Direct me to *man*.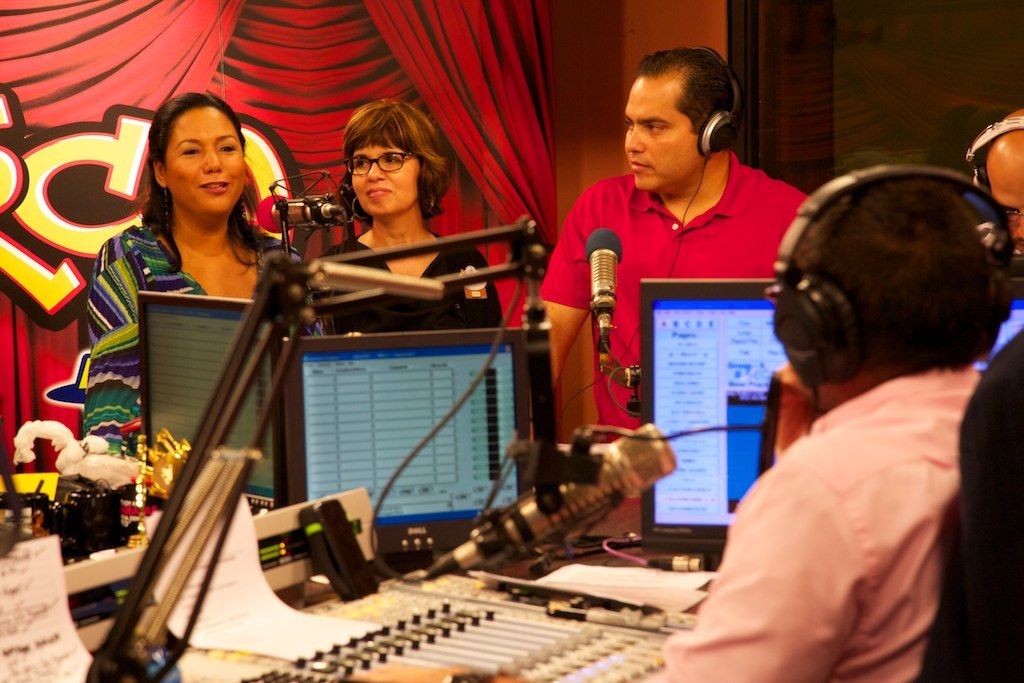
Direction: rect(685, 150, 1023, 675).
